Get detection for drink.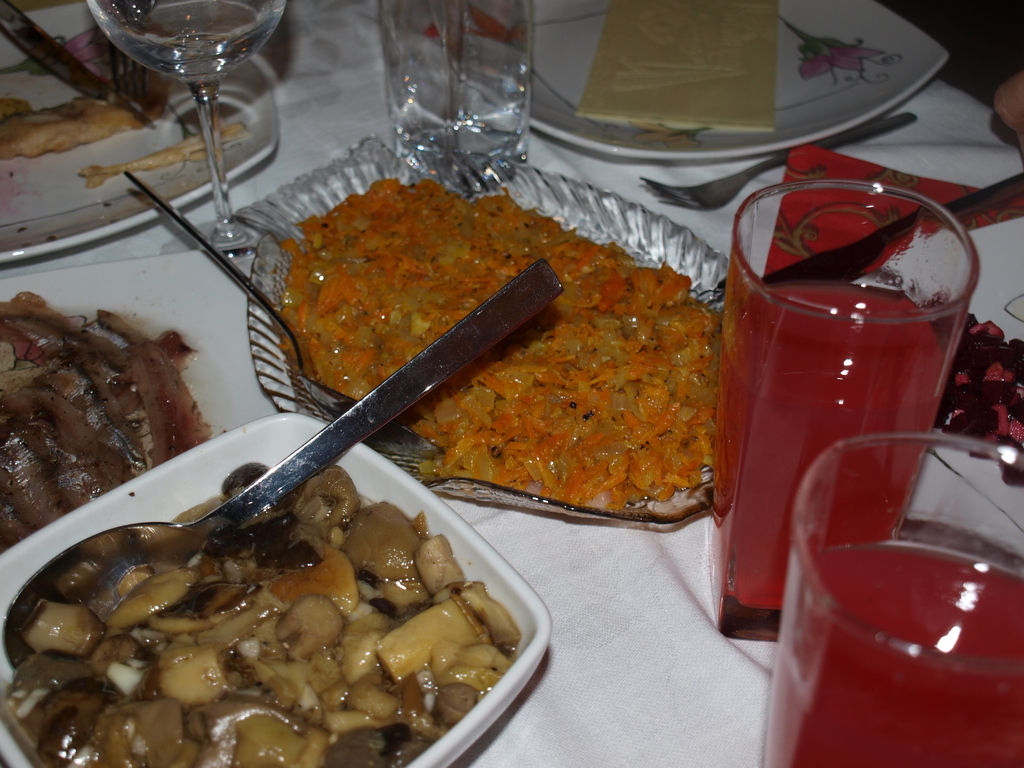
Detection: (715,287,964,610).
